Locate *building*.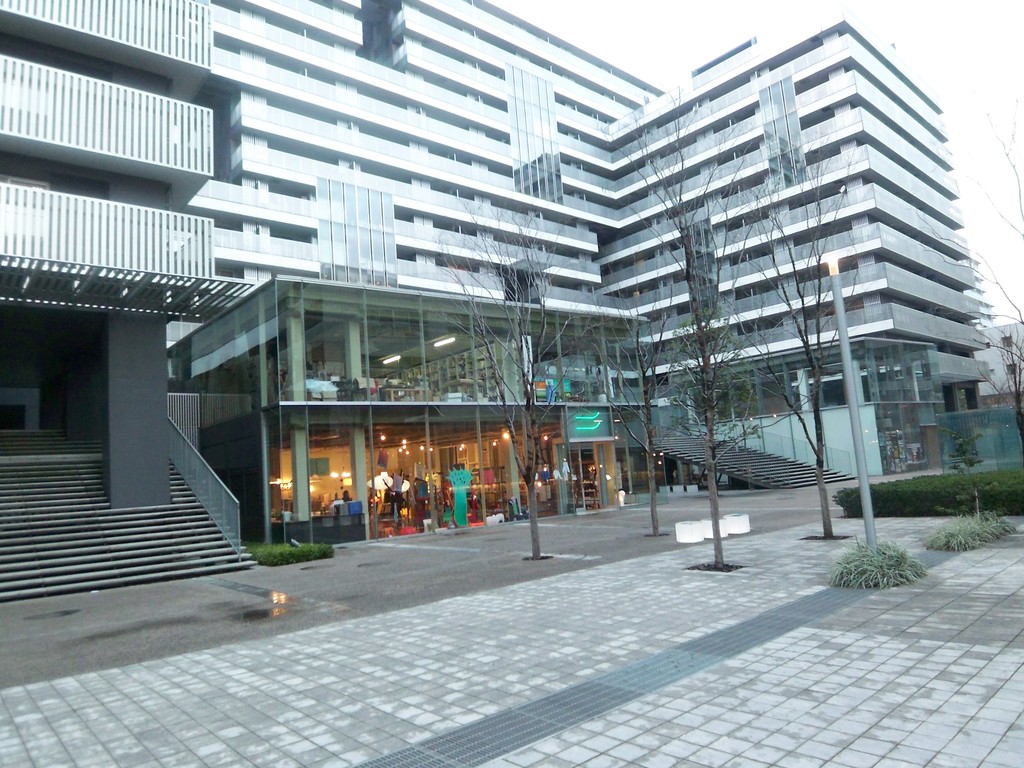
Bounding box: crop(0, 0, 262, 606).
